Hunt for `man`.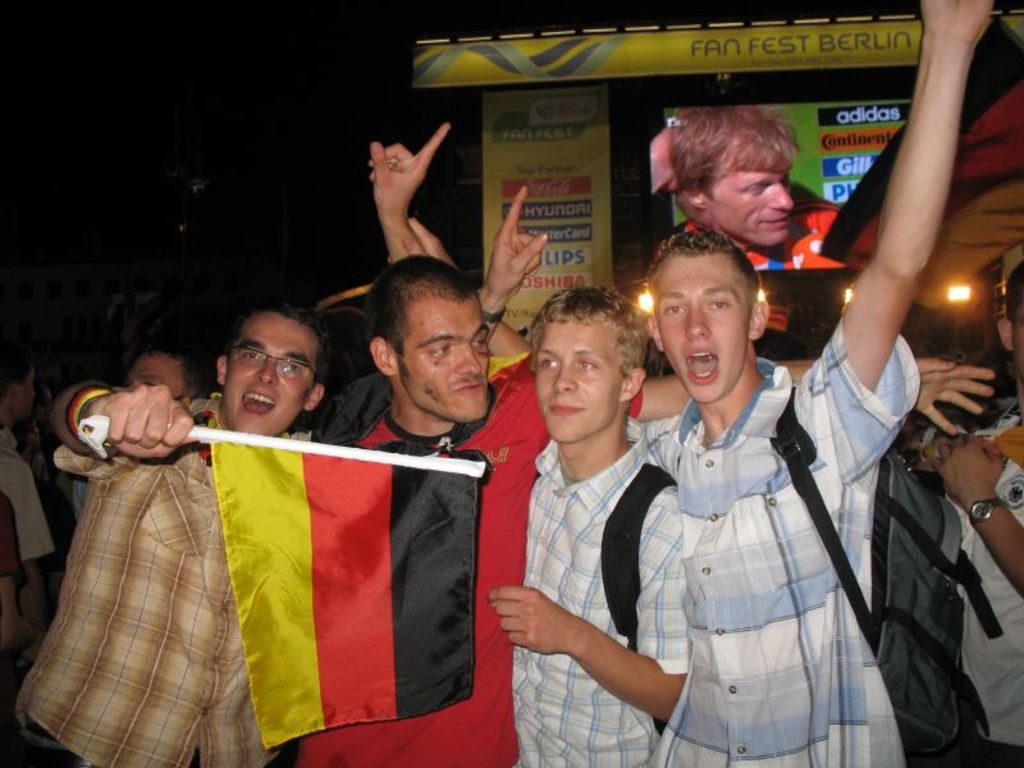
Hunted down at (left=50, top=260, right=988, bottom=760).
